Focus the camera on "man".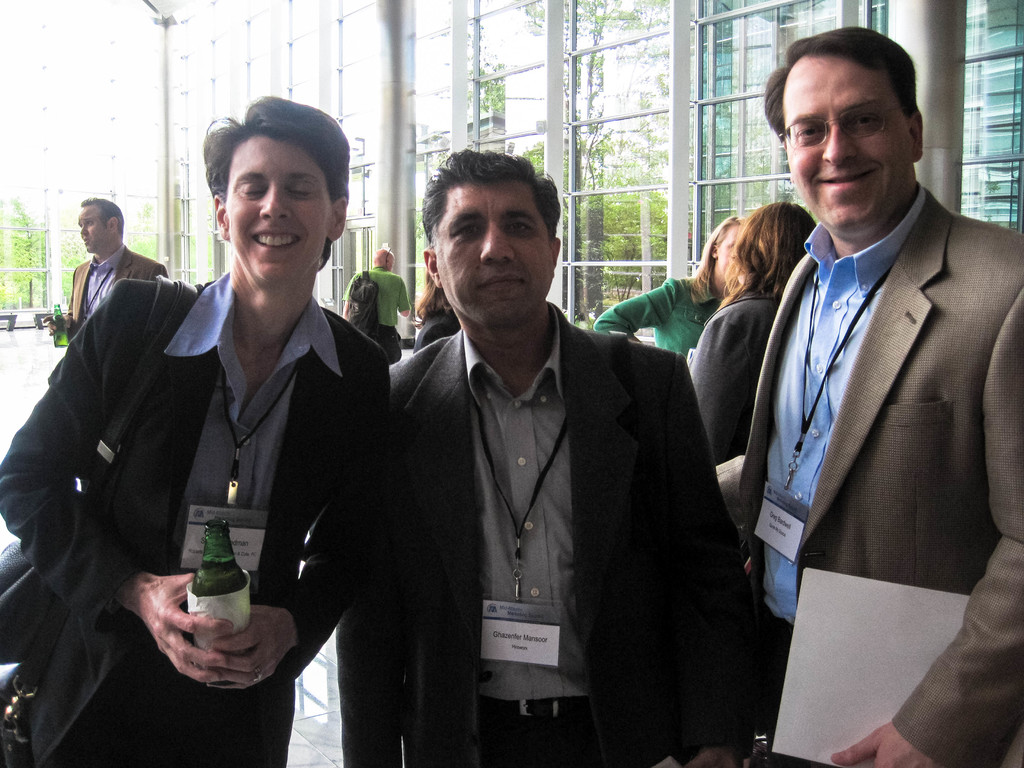
Focus region: x1=719 y1=28 x2=1023 y2=767.
